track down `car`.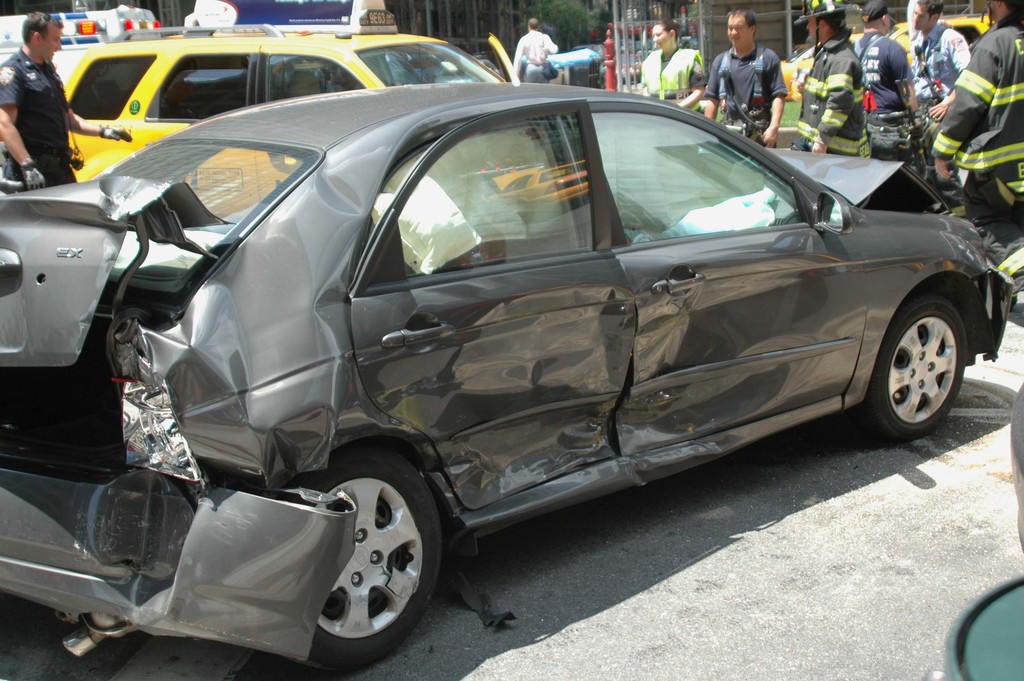
Tracked to [943, 384, 1023, 680].
